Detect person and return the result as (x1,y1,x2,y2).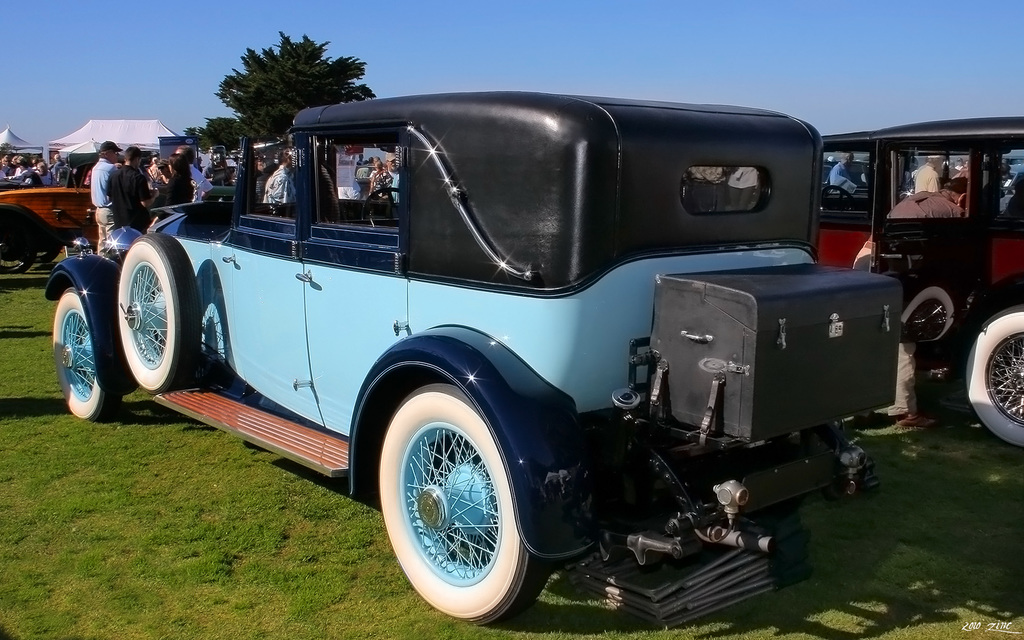
(264,148,298,199).
